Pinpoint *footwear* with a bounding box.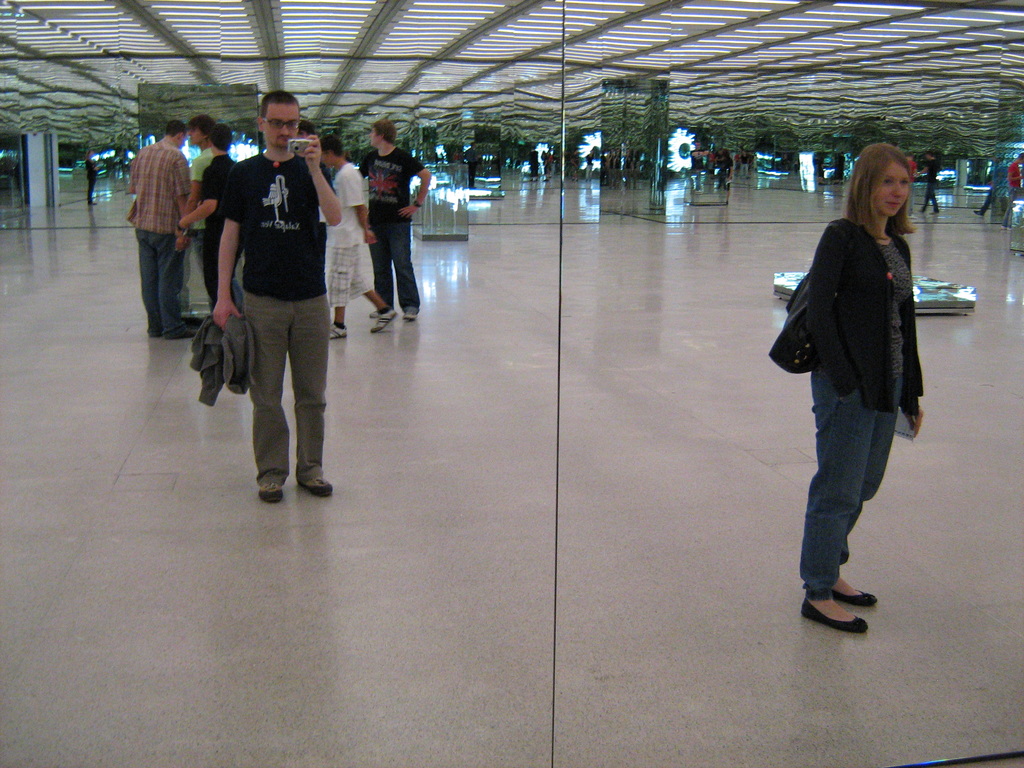
locate(307, 475, 337, 500).
